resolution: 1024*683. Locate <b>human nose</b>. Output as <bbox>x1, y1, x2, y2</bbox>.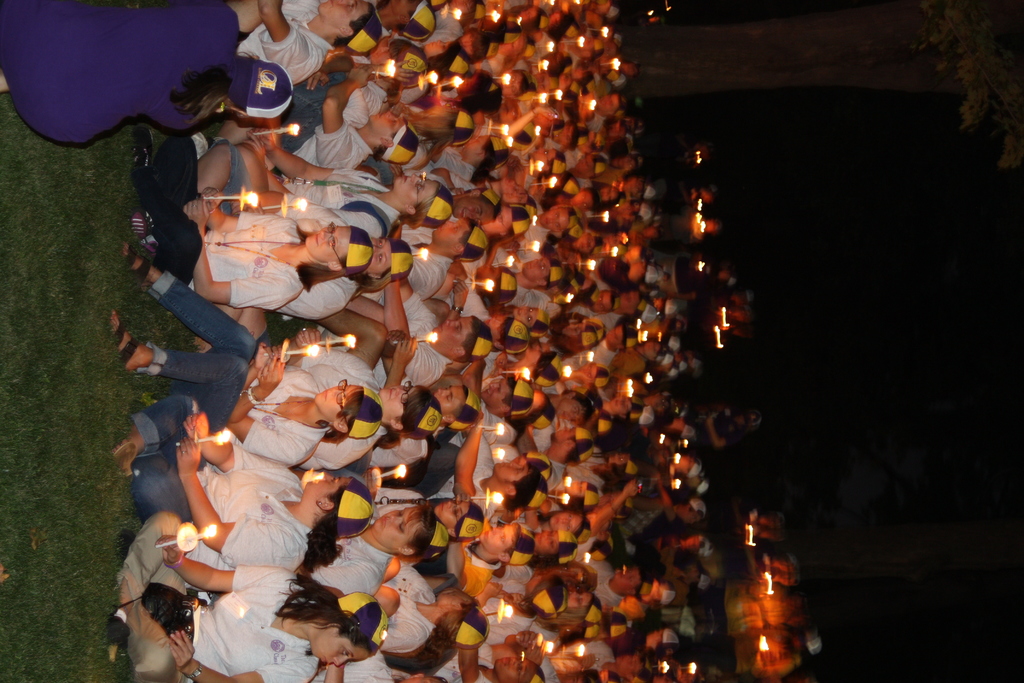
<bbox>496, 528, 501, 532</bbox>.
